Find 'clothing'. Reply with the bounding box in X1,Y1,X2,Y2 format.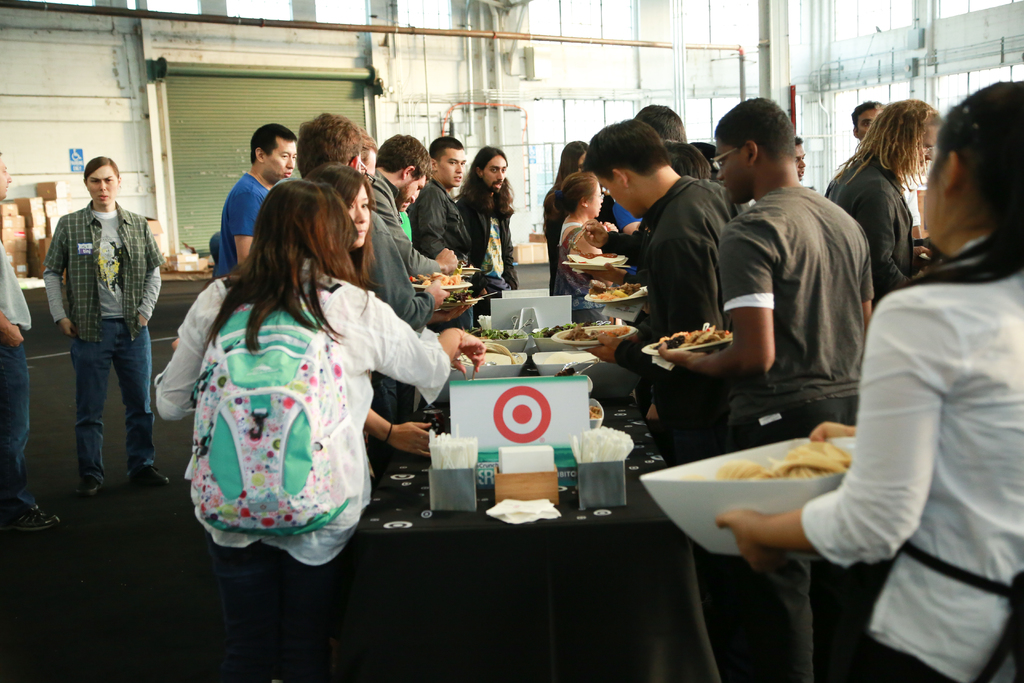
453,191,518,315.
